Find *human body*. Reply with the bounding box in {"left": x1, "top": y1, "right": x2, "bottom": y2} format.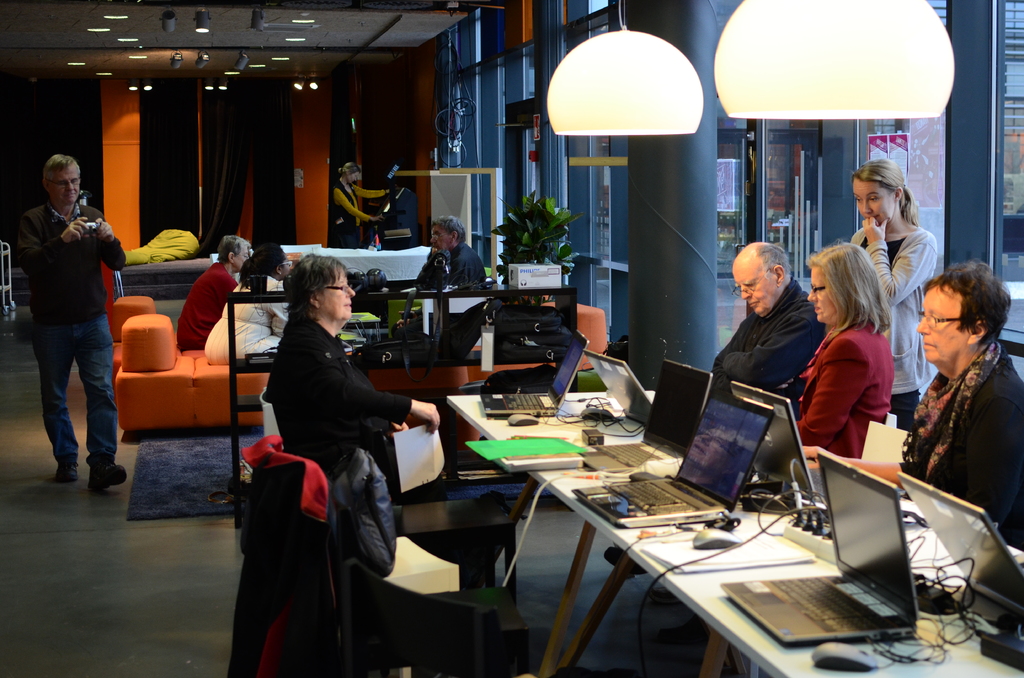
{"left": 178, "top": 231, "right": 237, "bottom": 356}.
